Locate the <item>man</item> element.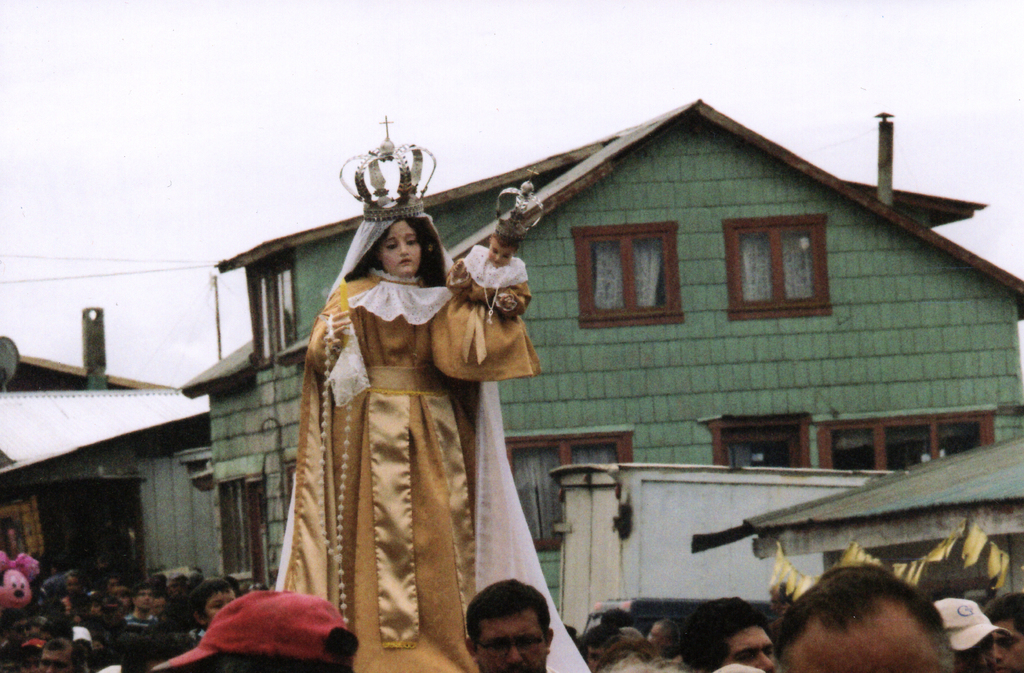
Element bbox: rect(122, 583, 166, 625).
